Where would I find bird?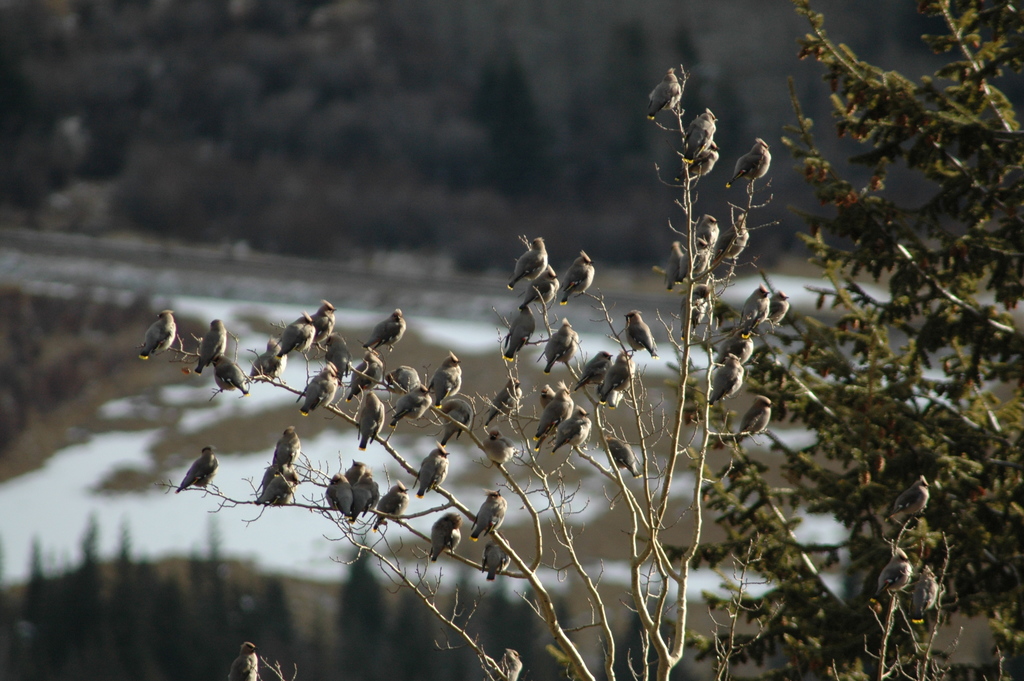
At detection(223, 635, 261, 680).
